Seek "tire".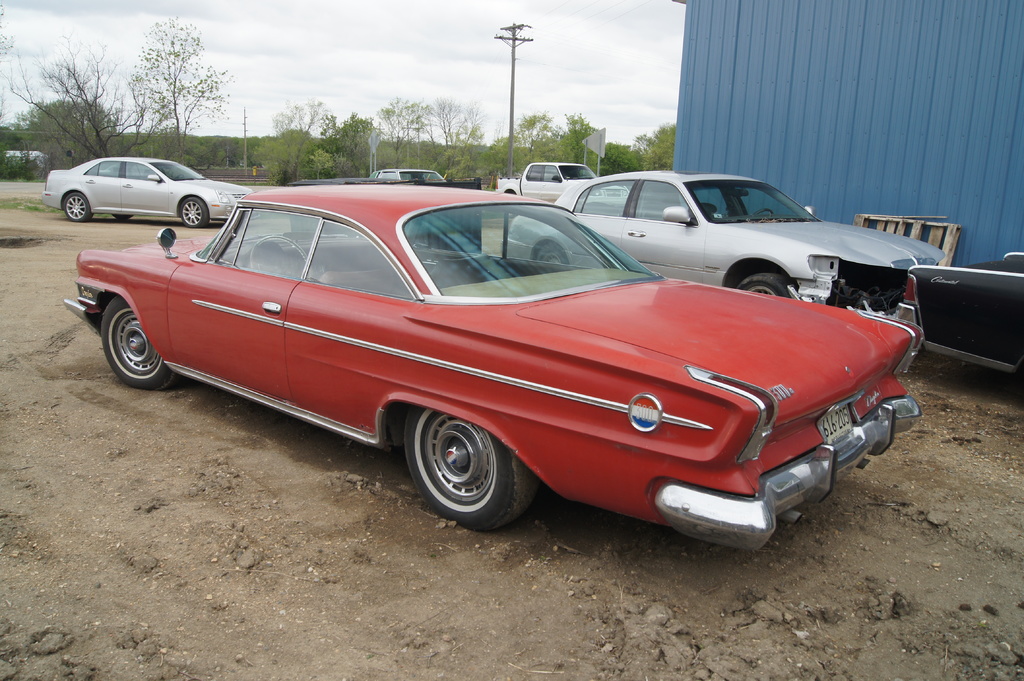
bbox=(62, 192, 88, 224).
